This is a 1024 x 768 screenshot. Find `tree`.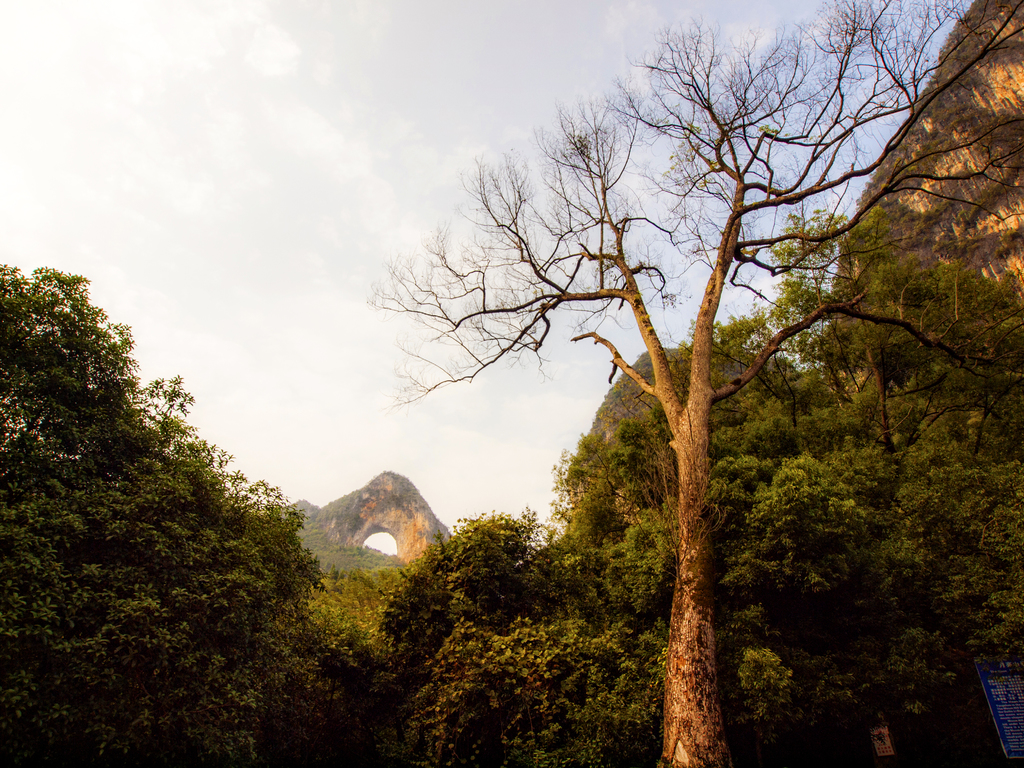
Bounding box: x1=0, y1=260, x2=404, y2=767.
